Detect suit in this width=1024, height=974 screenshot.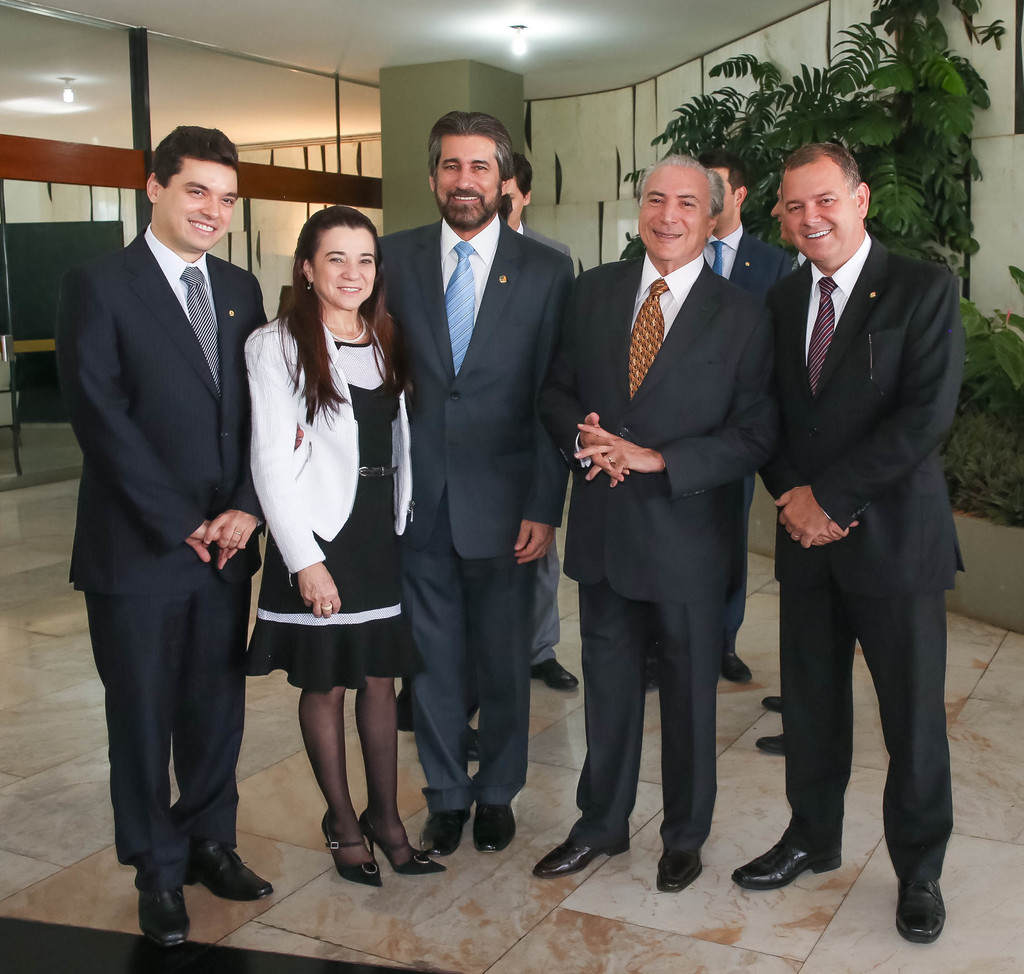
Detection: (647,232,796,653).
